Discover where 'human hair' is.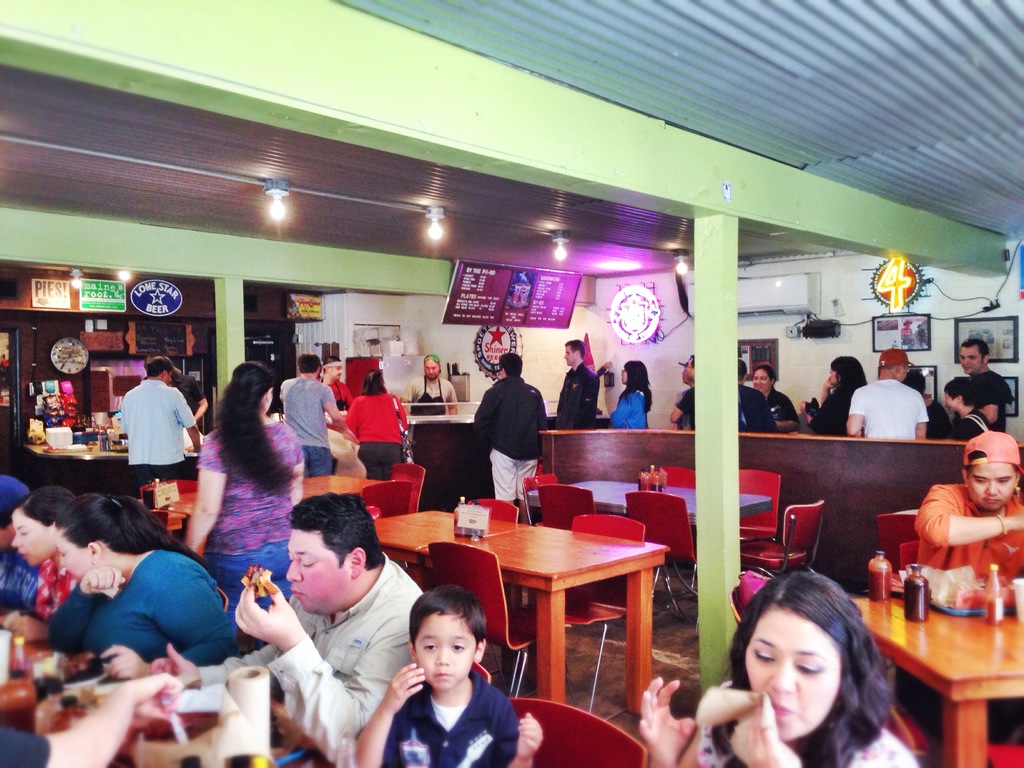
Discovered at x1=947 y1=378 x2=982 y2=408.
